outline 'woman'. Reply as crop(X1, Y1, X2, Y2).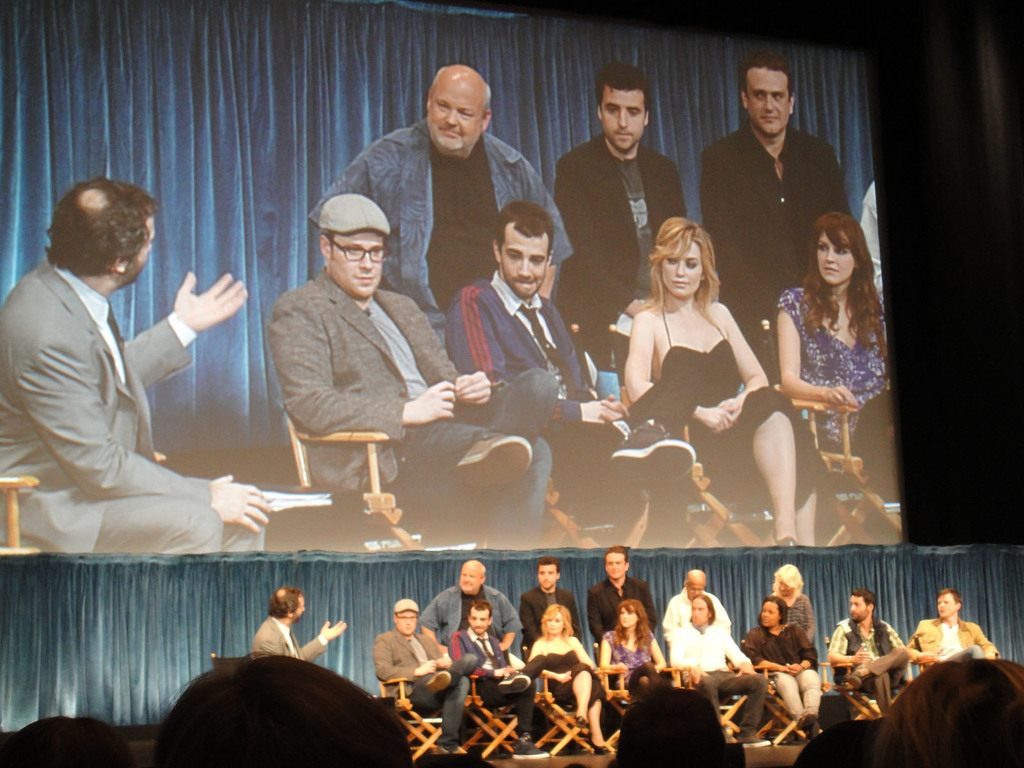
crop(525, 604, 620, 754).
